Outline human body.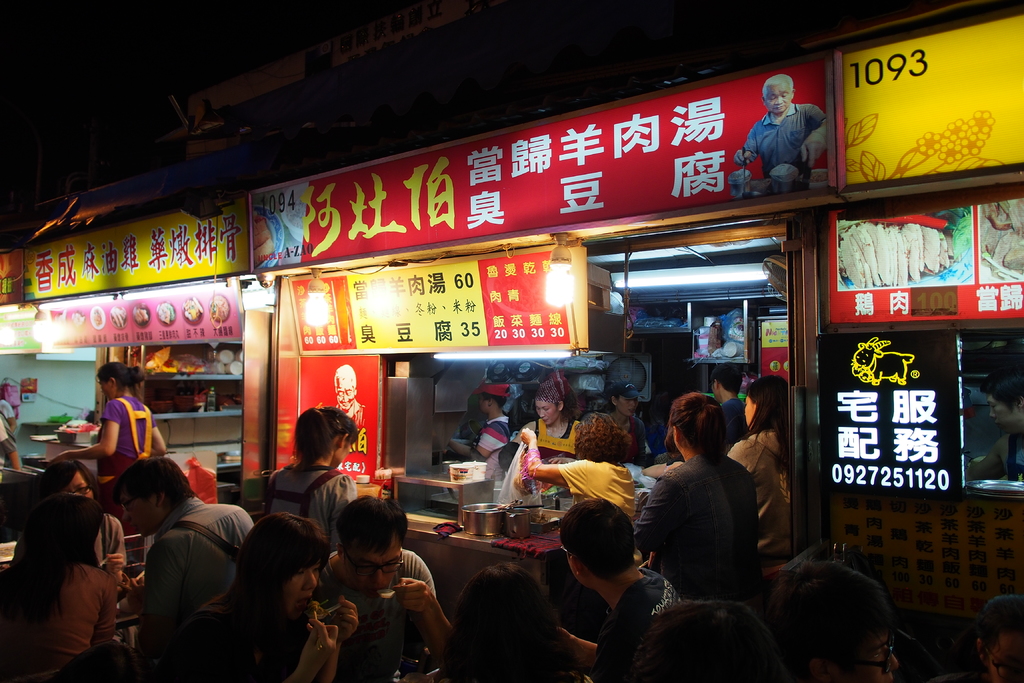
Outline: 45,465,129,547.
